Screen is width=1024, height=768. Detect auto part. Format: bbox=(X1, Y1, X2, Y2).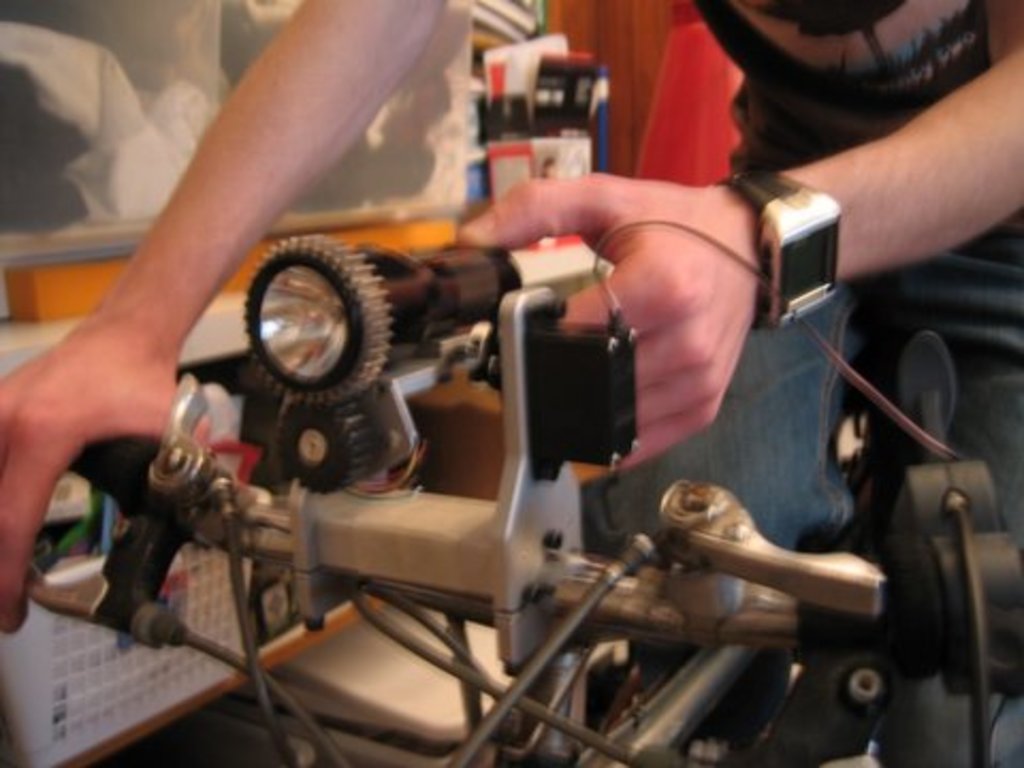
bbox=(247, 239, 617, 503).
